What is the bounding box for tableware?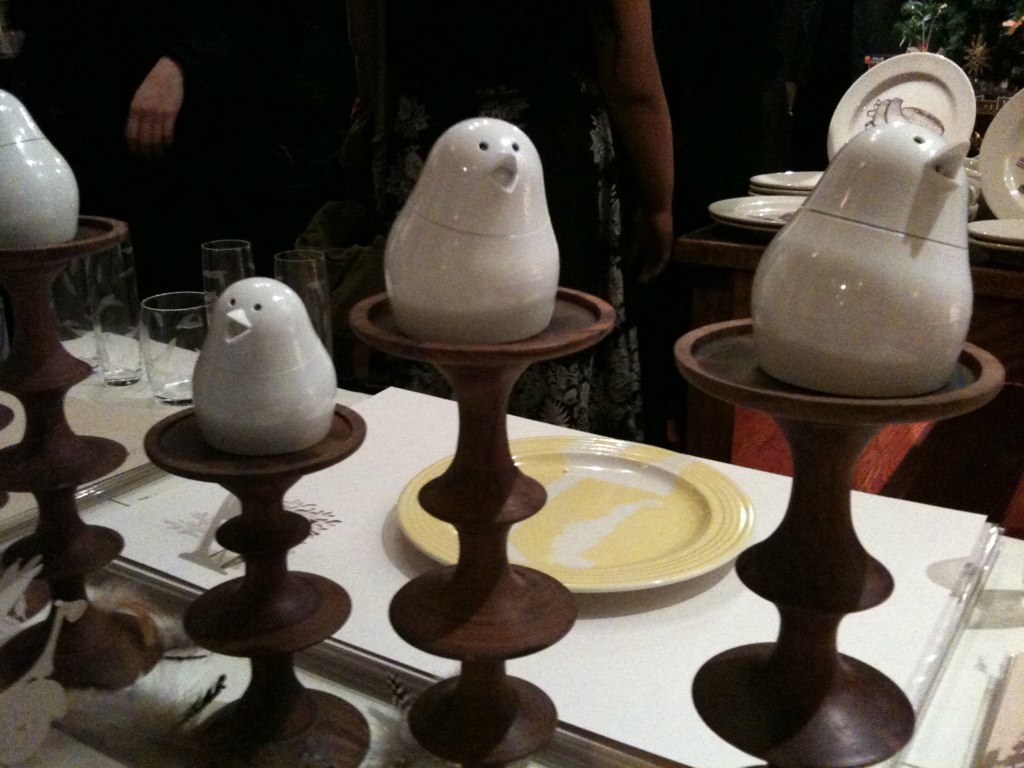
<region>393, 434, 757, 597</region>.
